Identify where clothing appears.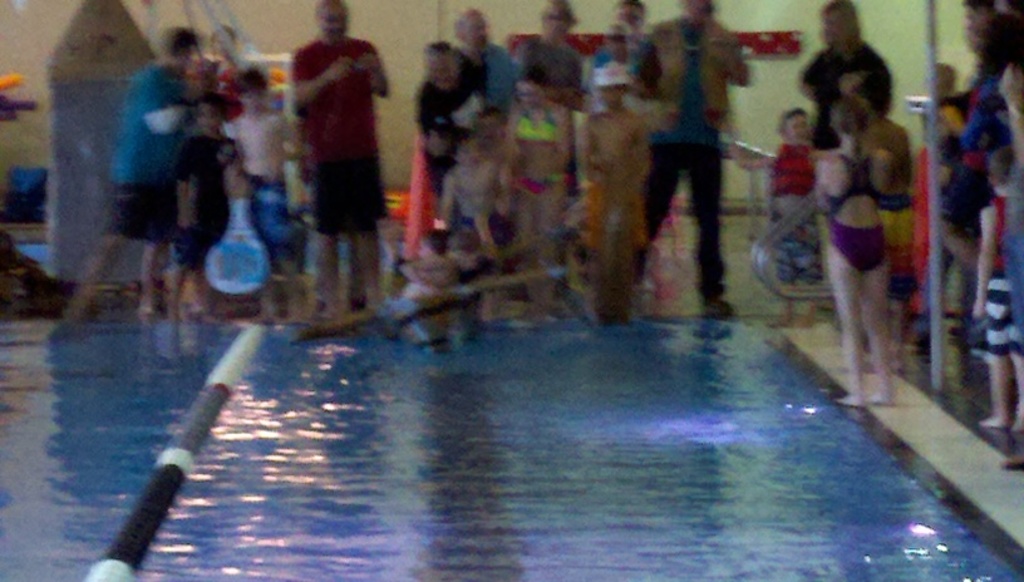
Appears at 937:118:974:253.
